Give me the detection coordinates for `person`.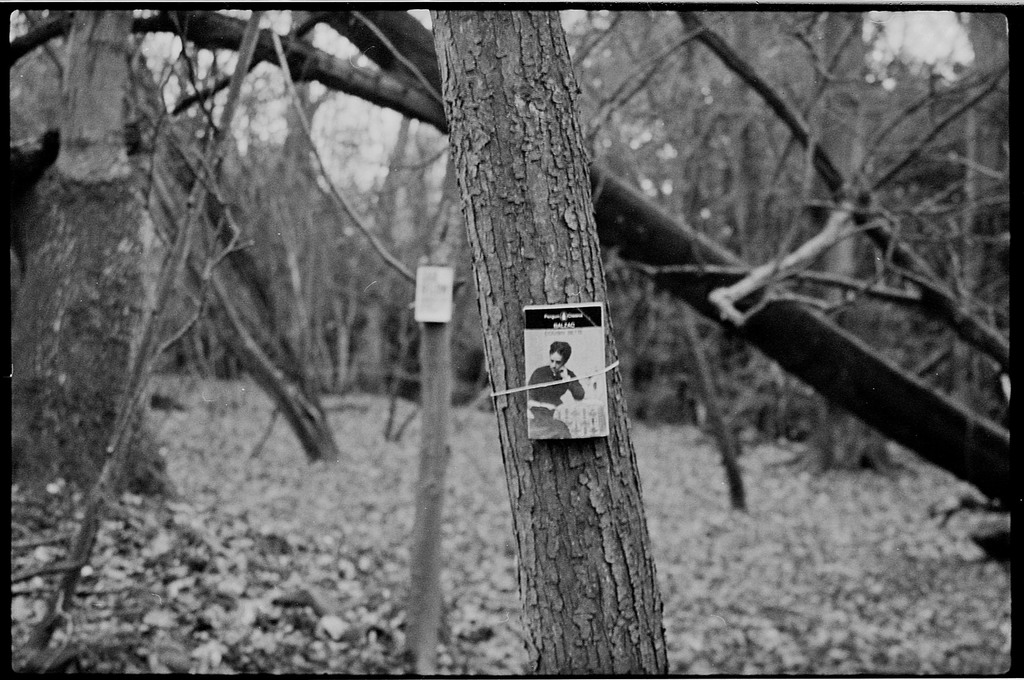
[left=527, top=343, right=582, bottom=433].
